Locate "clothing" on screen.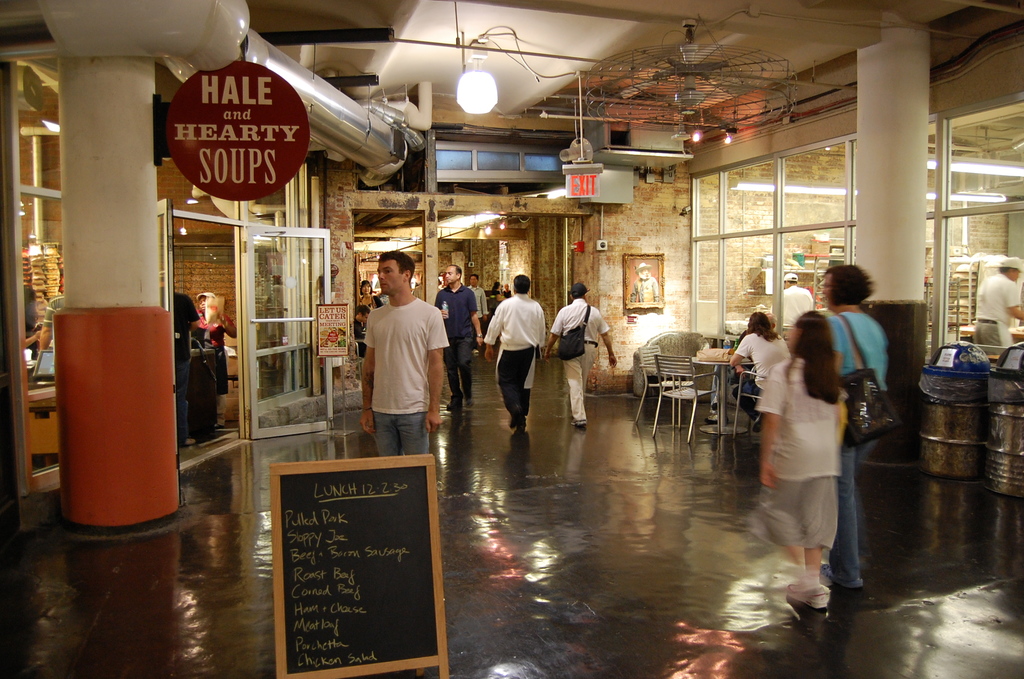
On screen at crop(363, 295, 447, 458).
